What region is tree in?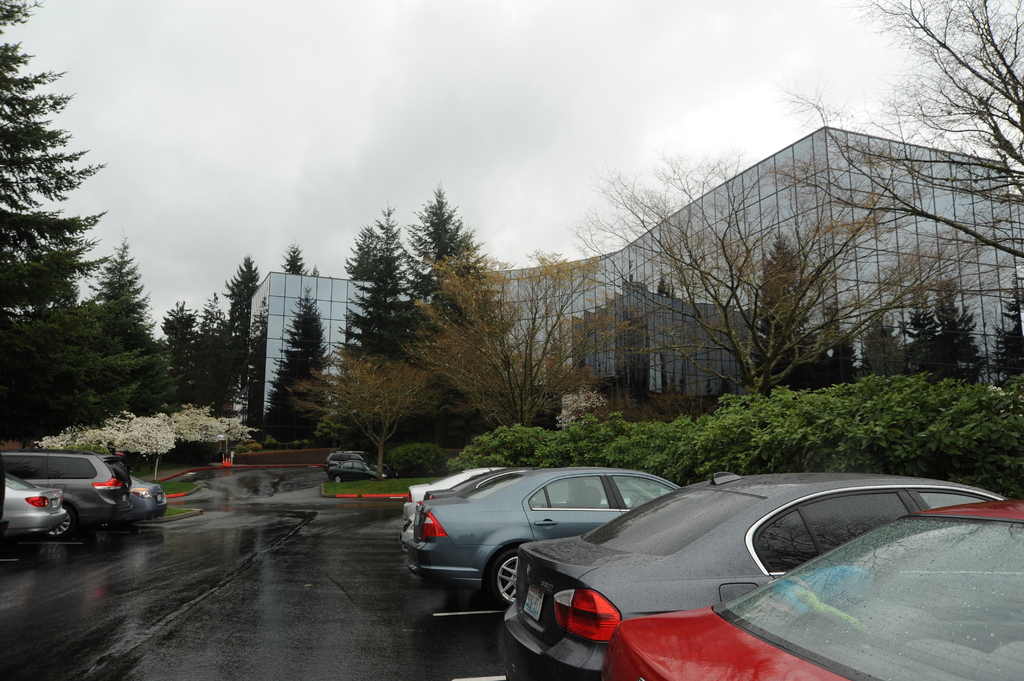
bbox=[429, 172, 499, 285].
